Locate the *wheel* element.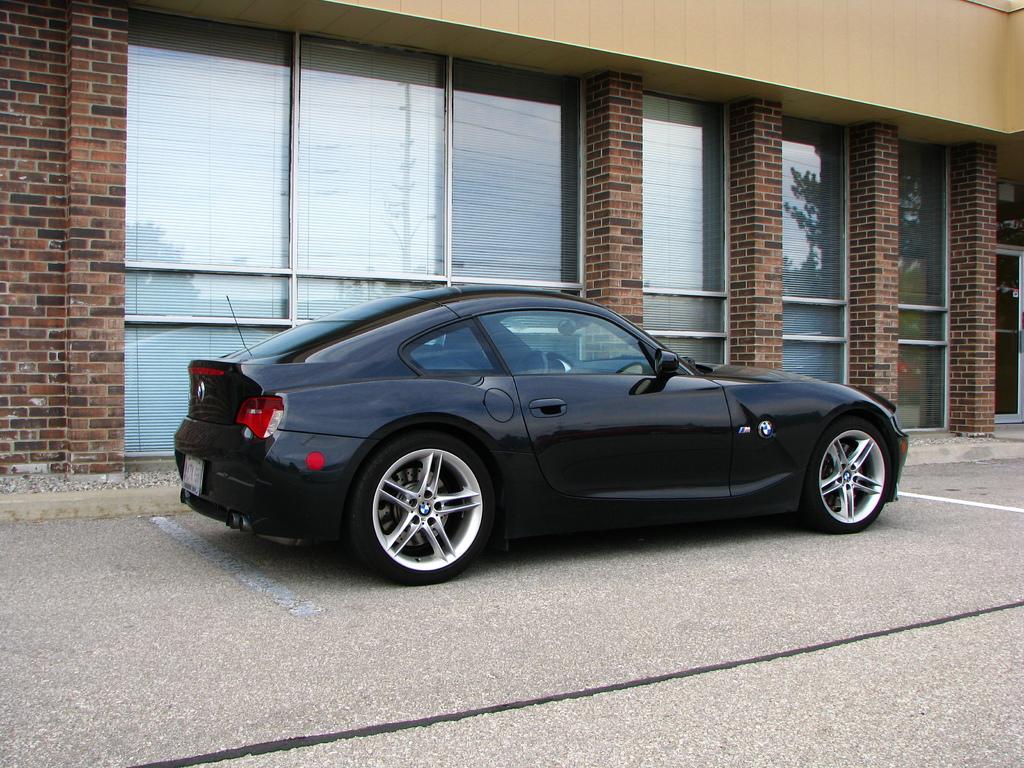
Element bbox: [x1=808, y1=420, x2=895, y2=529].
